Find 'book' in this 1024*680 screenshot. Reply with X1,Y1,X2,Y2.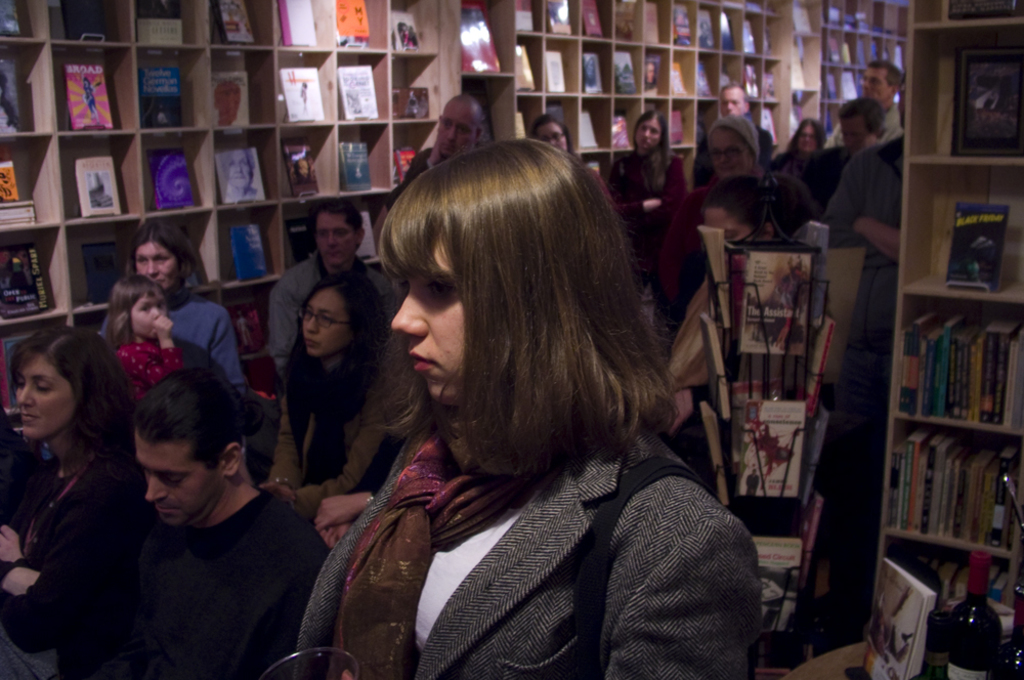
841,66,857,101.
